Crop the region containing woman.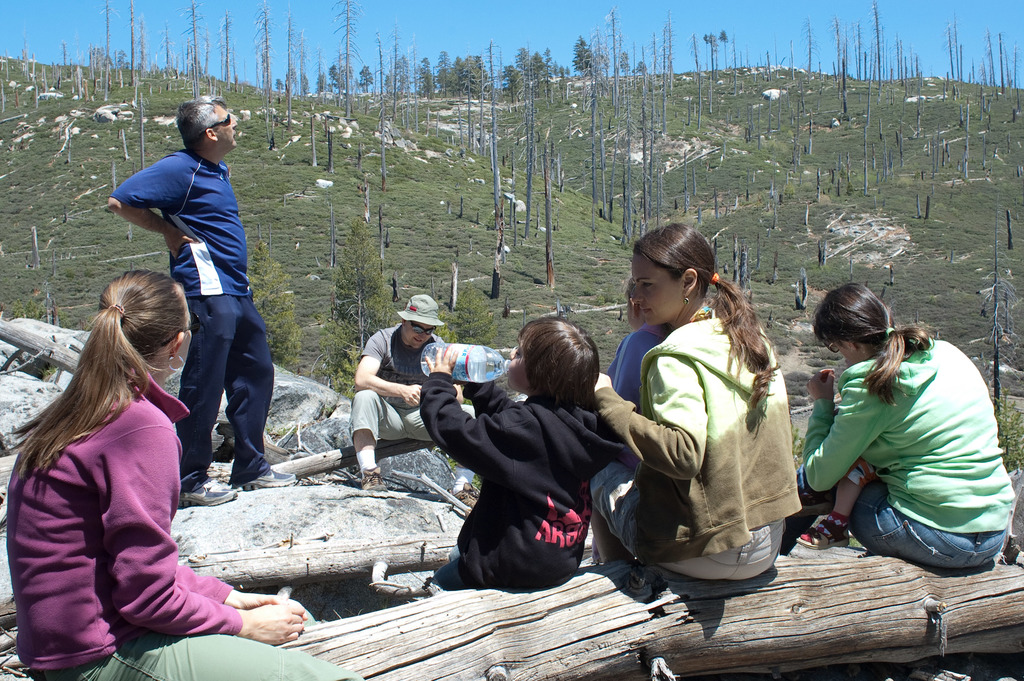
Crop region: detection(16, 248, 241, 673).
